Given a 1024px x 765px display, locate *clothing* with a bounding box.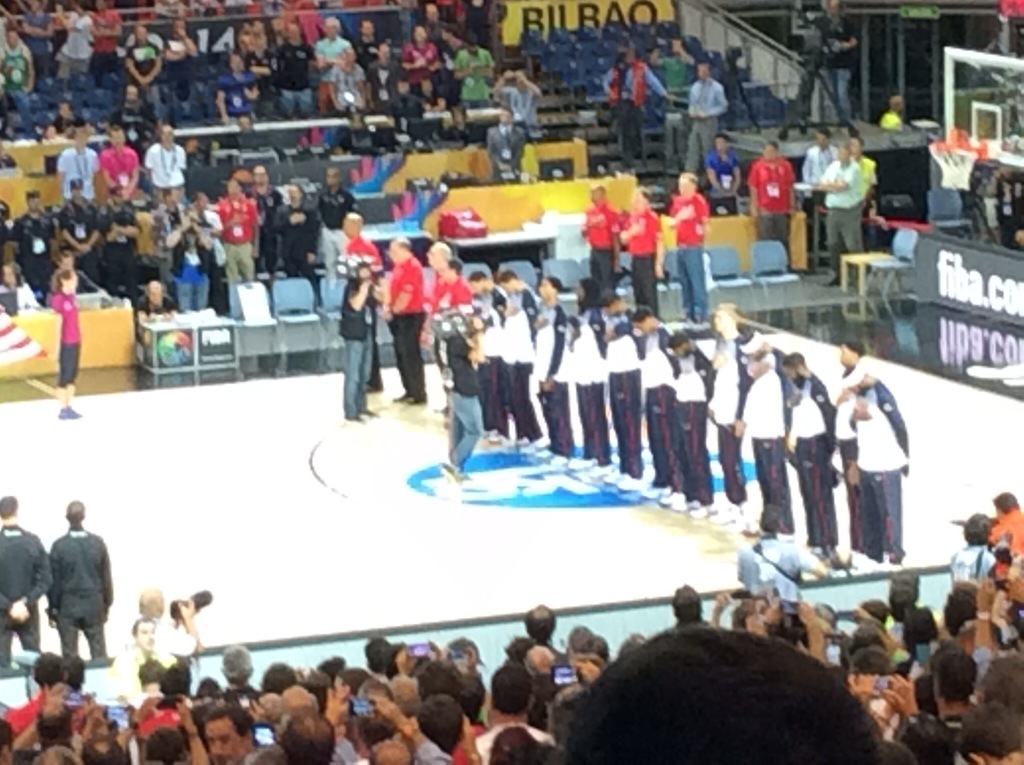
Located: bbox=(664, 58, 694, 95).
